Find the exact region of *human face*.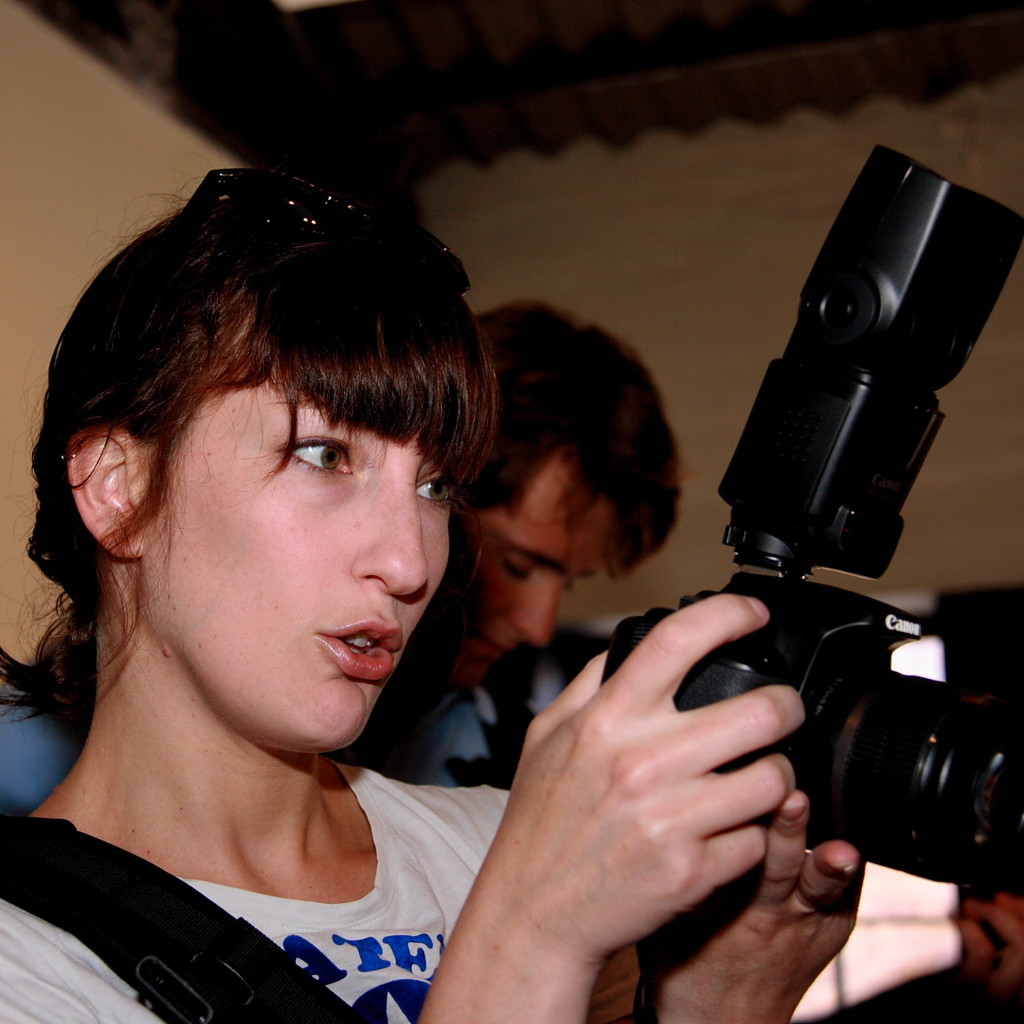
Exact region: [x1=158, y1=369, x2=474, y2=748].
